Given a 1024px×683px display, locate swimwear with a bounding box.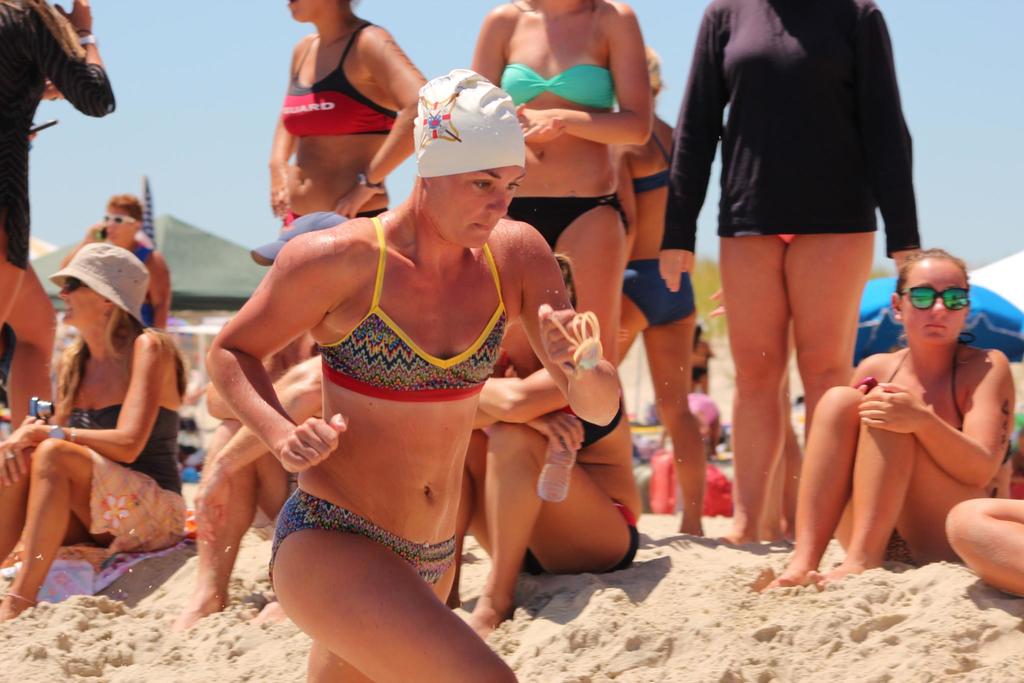
Located: l=264, t=486, r=461, b=586.
